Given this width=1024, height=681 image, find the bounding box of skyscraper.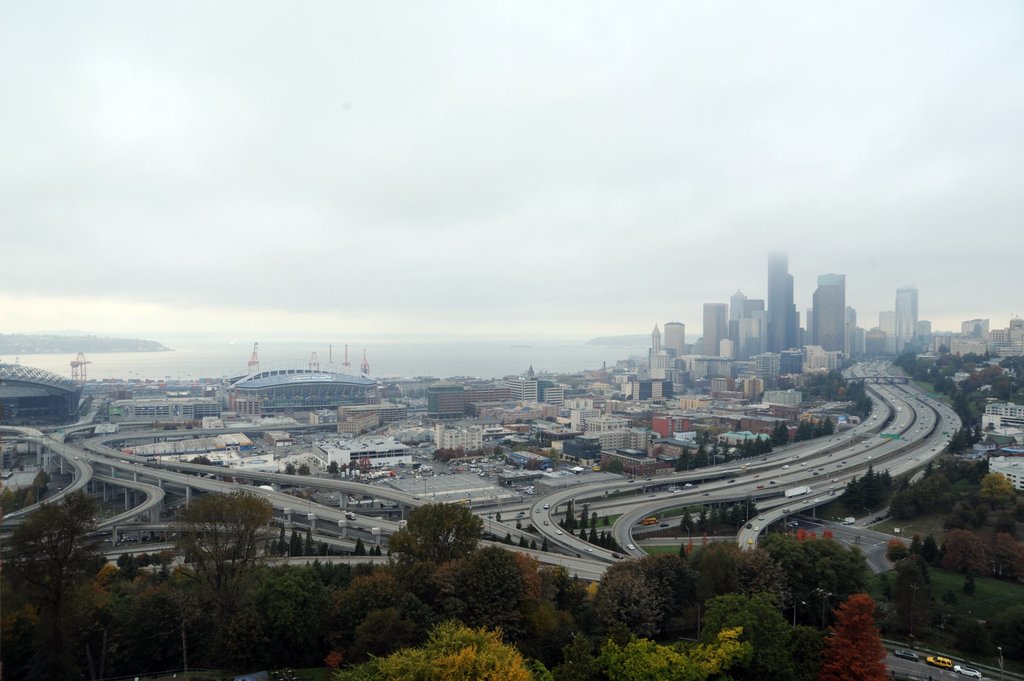
select_region(895, 284, 918, 356).
